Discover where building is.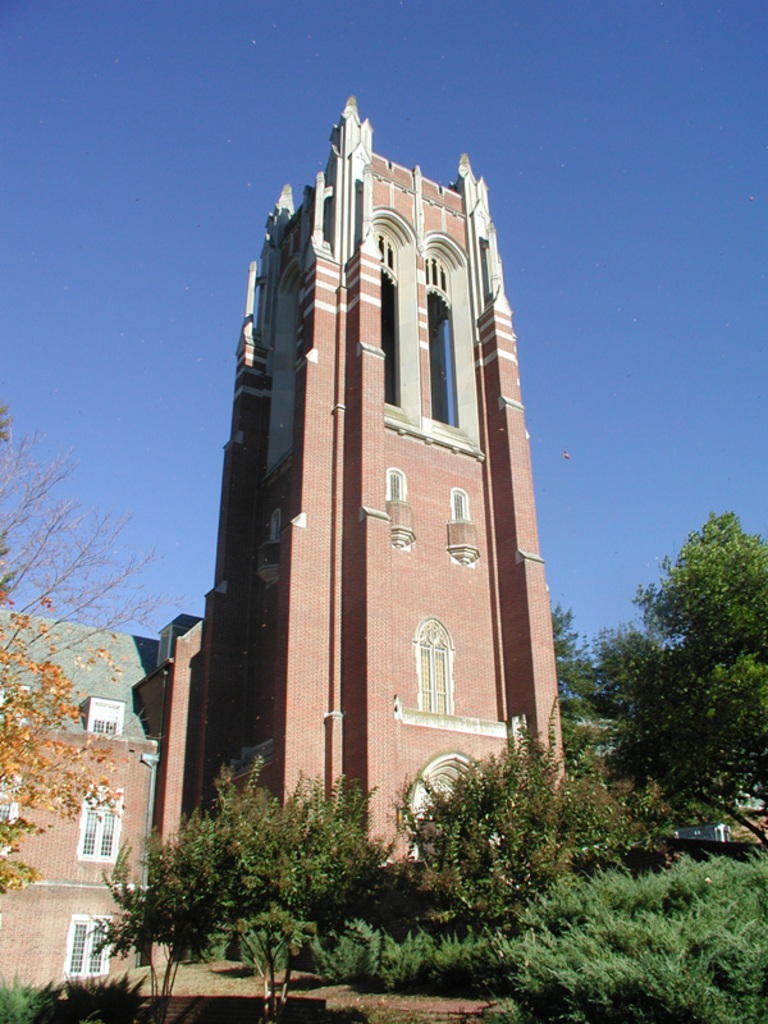
Discovered at bbox(0, 93, 567, 987).
